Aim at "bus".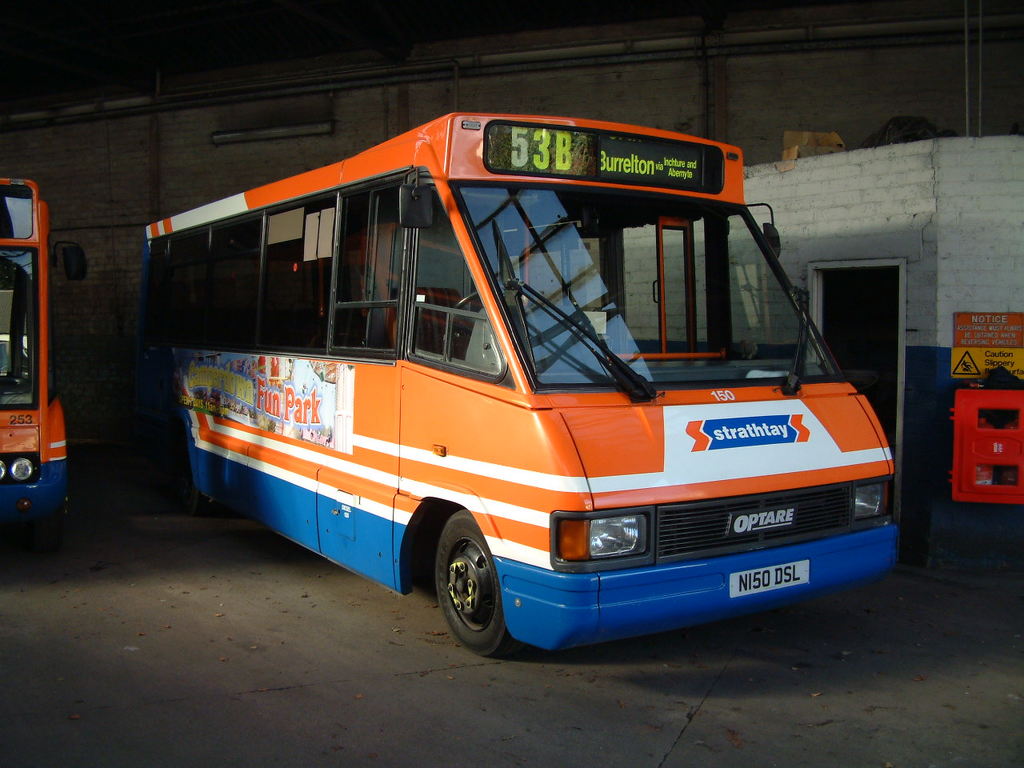
Aimed at 133, 107, 901, 654.
